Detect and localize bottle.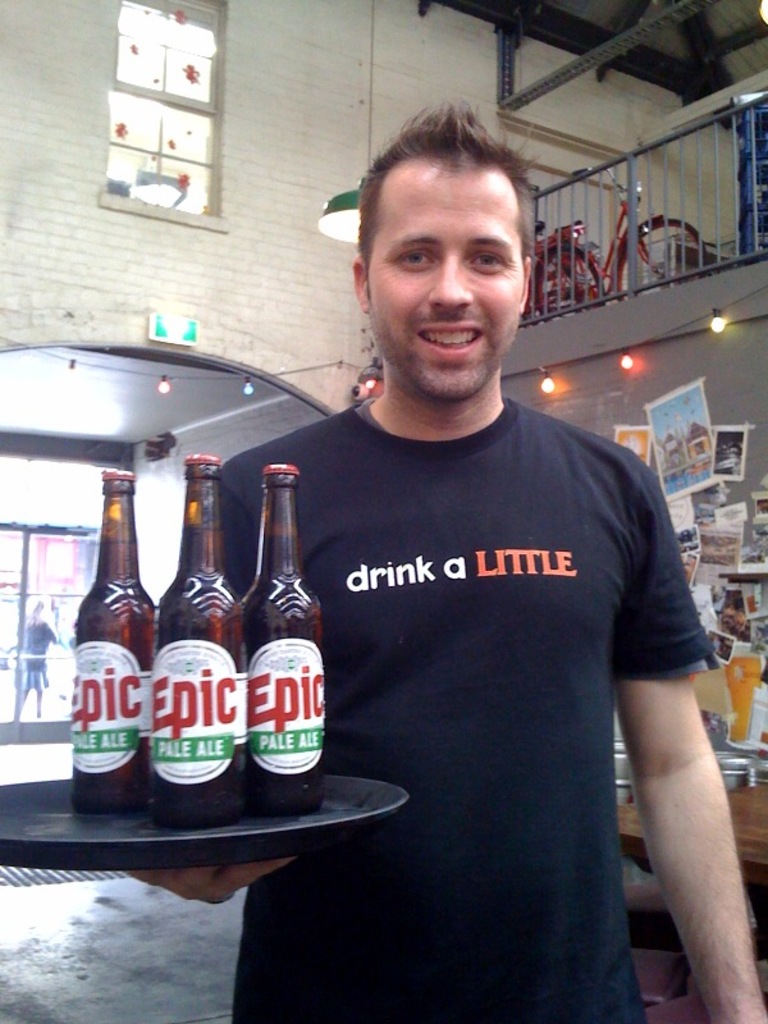
Localized at <box>227,440,328,852</box>.
